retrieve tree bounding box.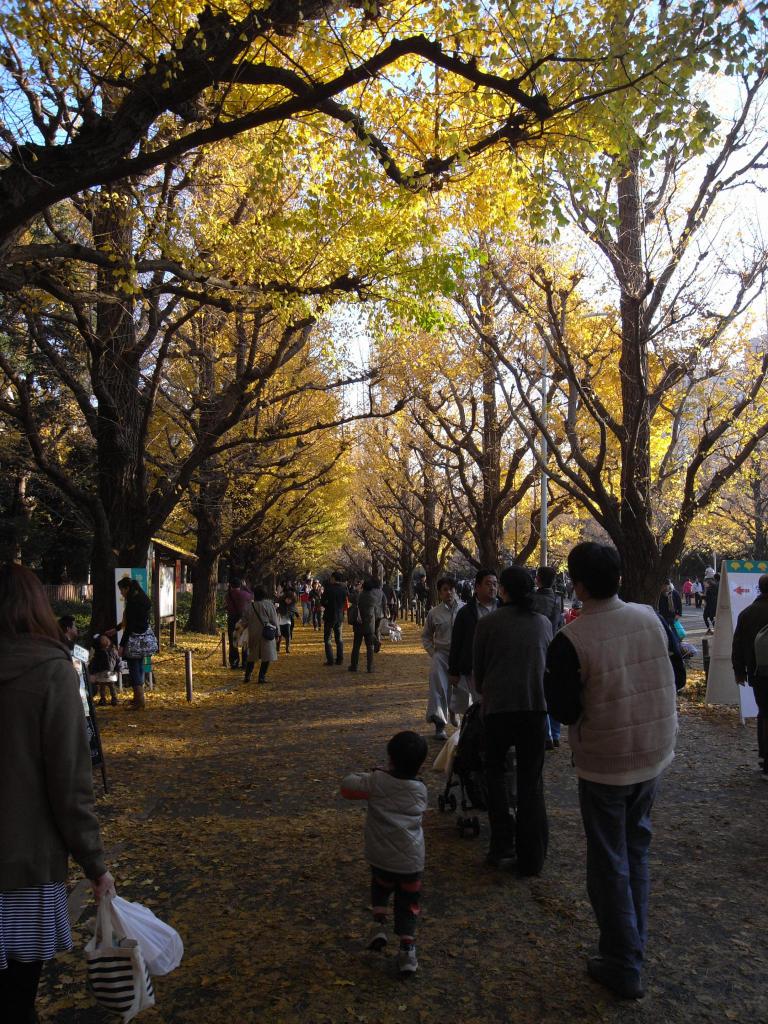
Bounding box: detection(465, 0, 754, 705).
